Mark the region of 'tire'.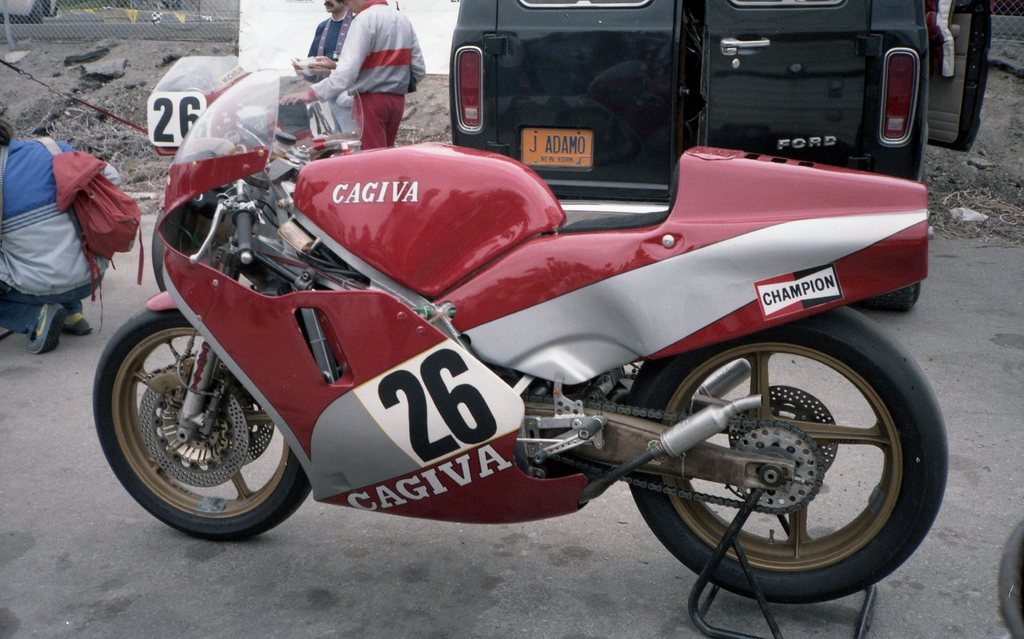
Region: crop(94, 299, 307, 535).
